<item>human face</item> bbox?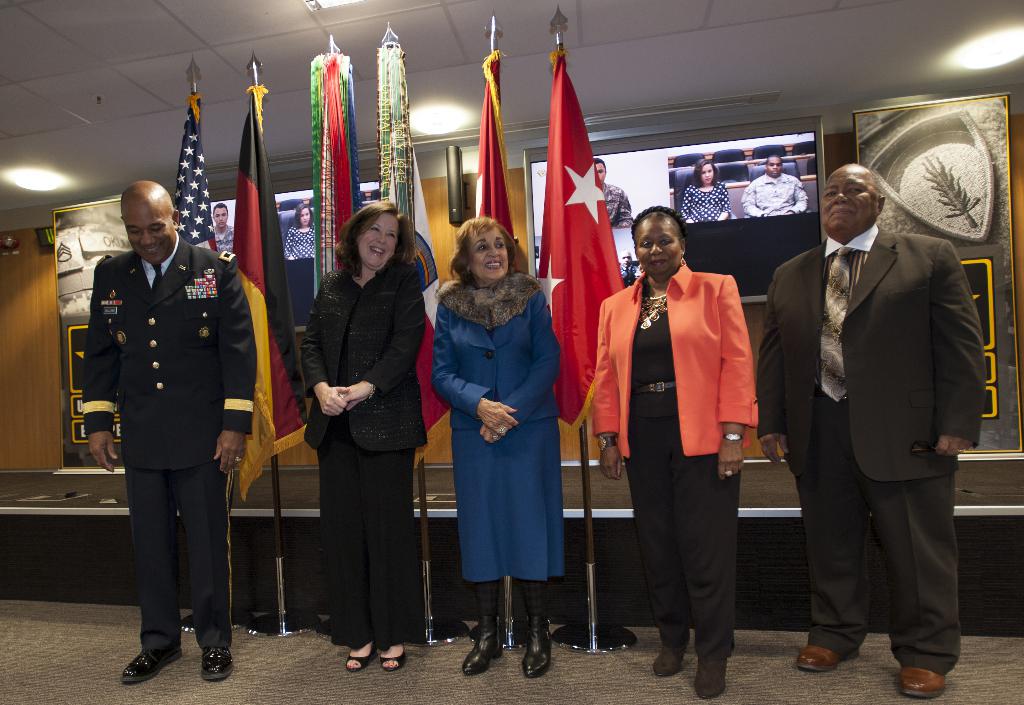
(593, 162, 612, 187)
